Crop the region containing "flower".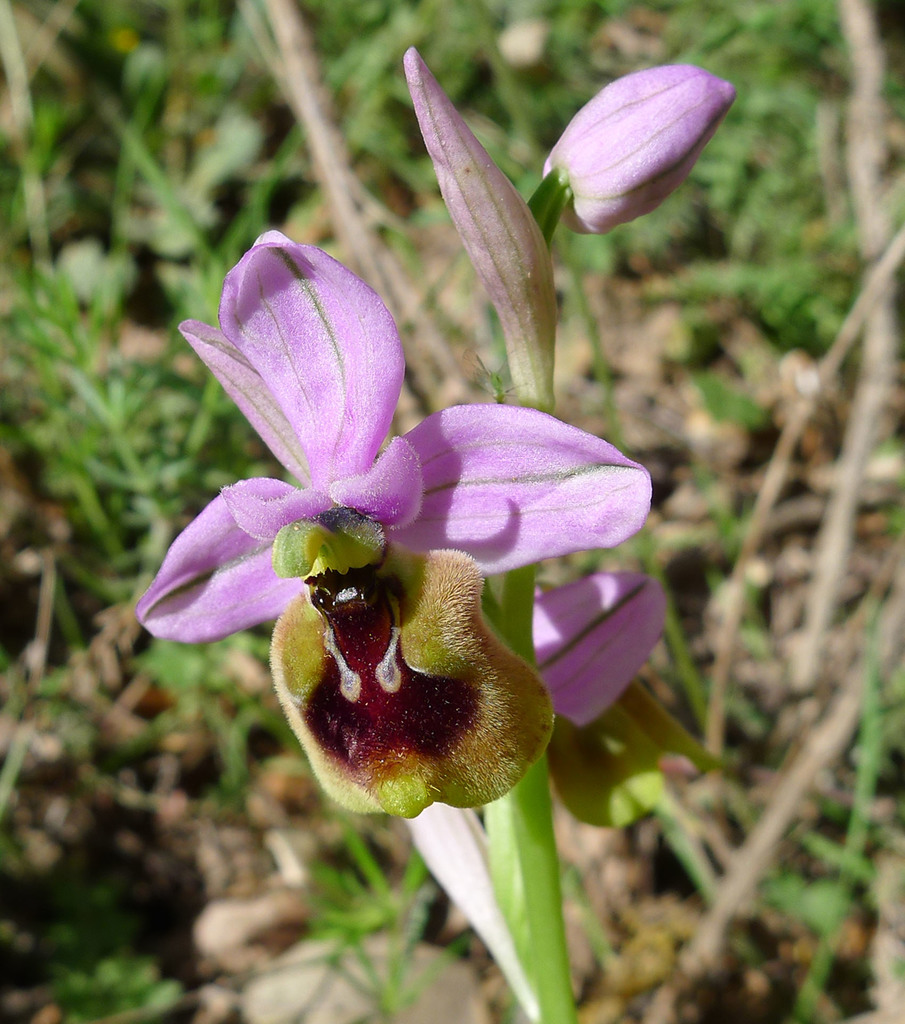
Crop region: (399, 37, 557, 413).
